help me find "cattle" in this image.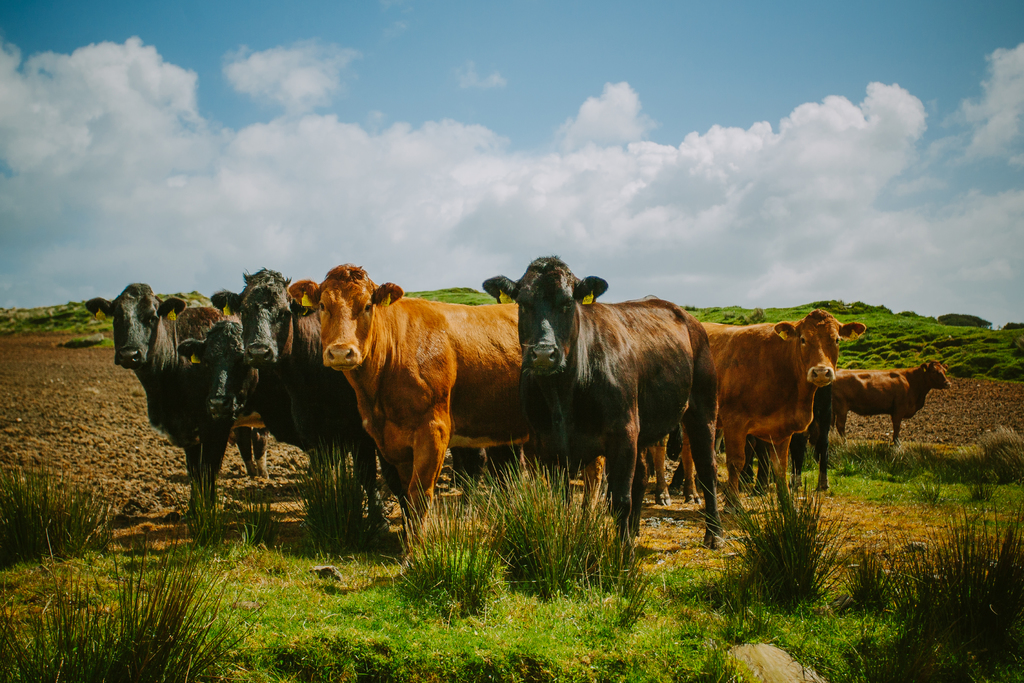
Found it: select_region(83, 279, 237, 548).
